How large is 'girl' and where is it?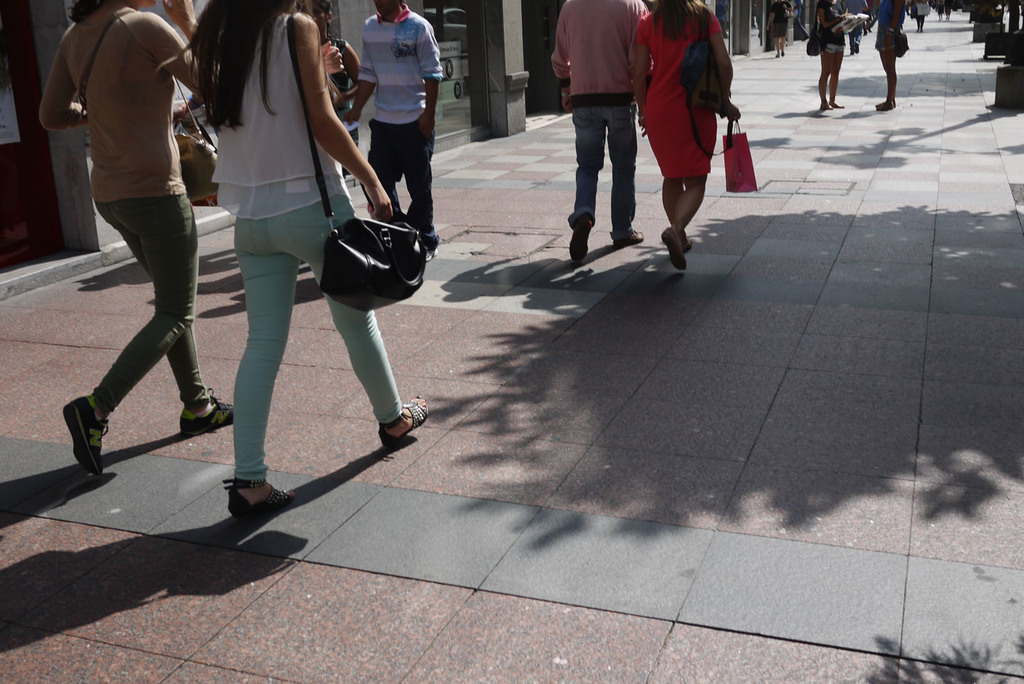
Bounding box: 626 0 744 271.
